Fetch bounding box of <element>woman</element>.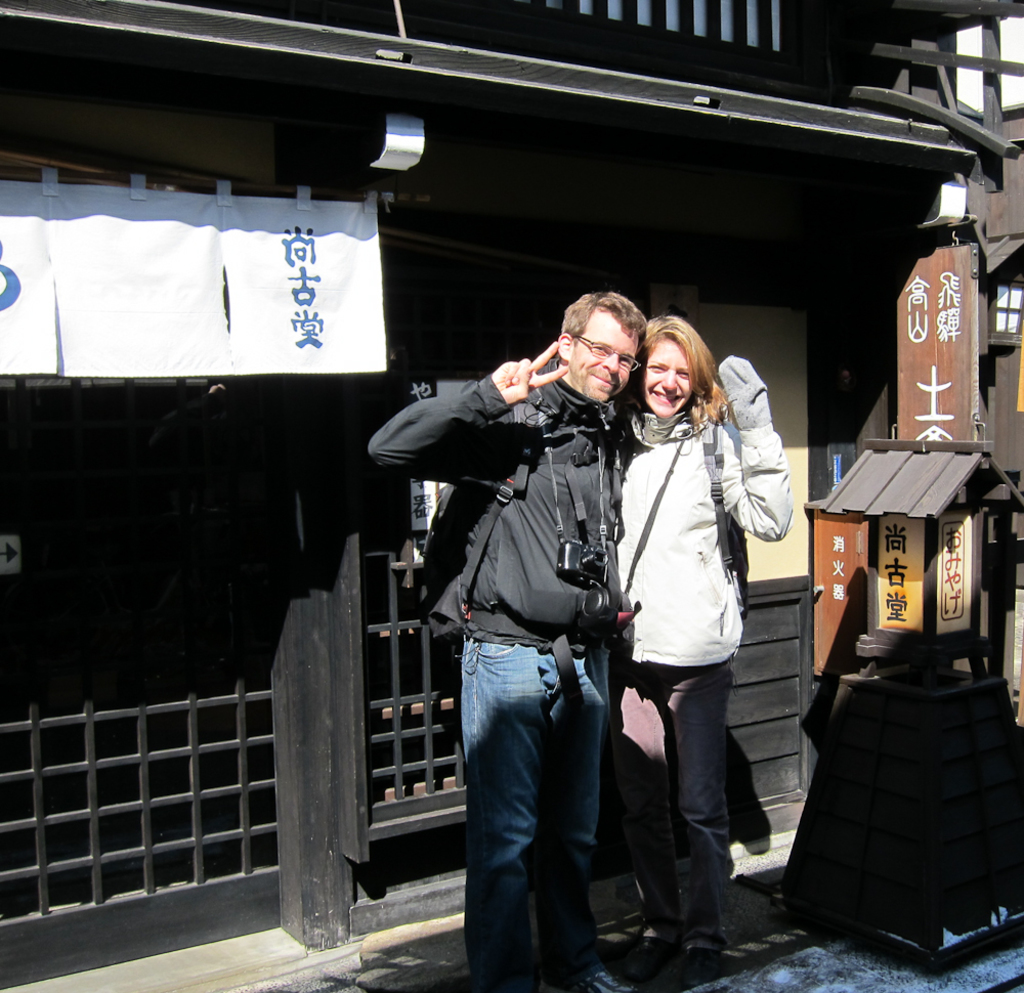
Bbox: bbox(592, 291, 780, 960).
